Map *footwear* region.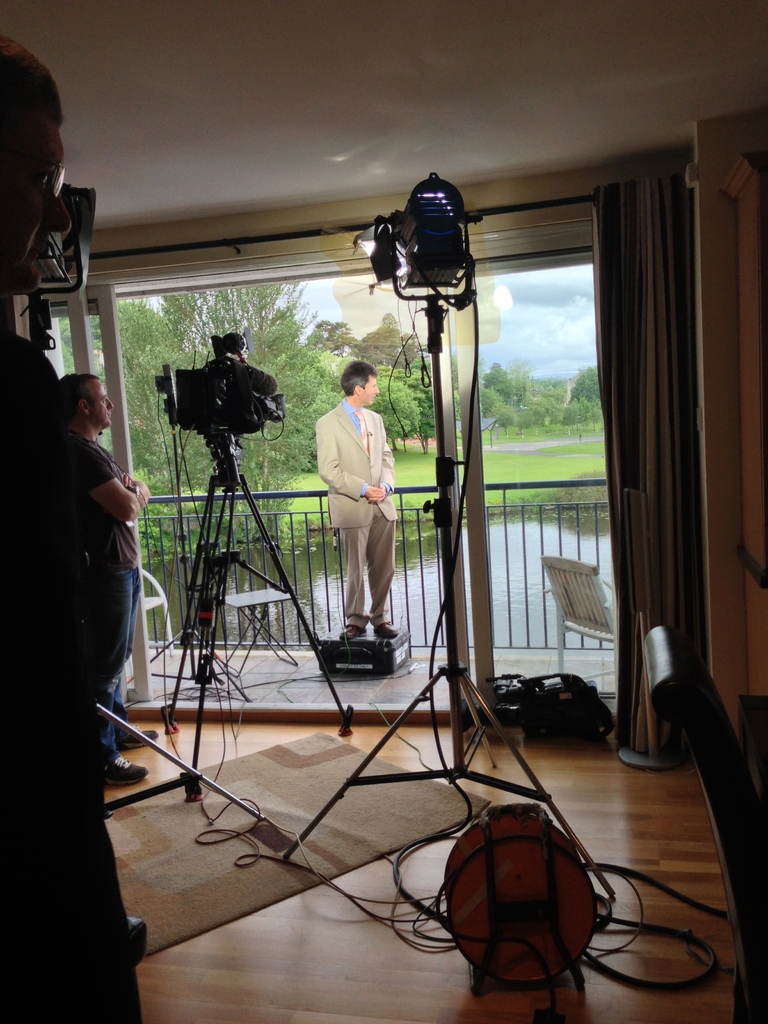
Mapped to (343,628,366,639).
